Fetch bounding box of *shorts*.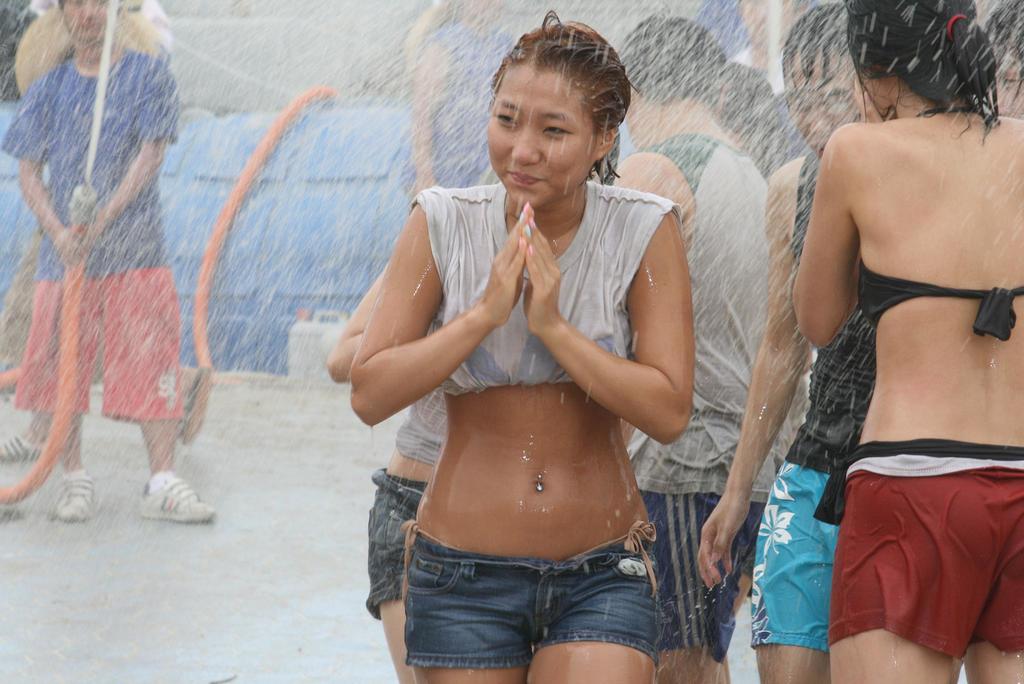
Bbox: l=829, t=446, r=1023, b=657.
